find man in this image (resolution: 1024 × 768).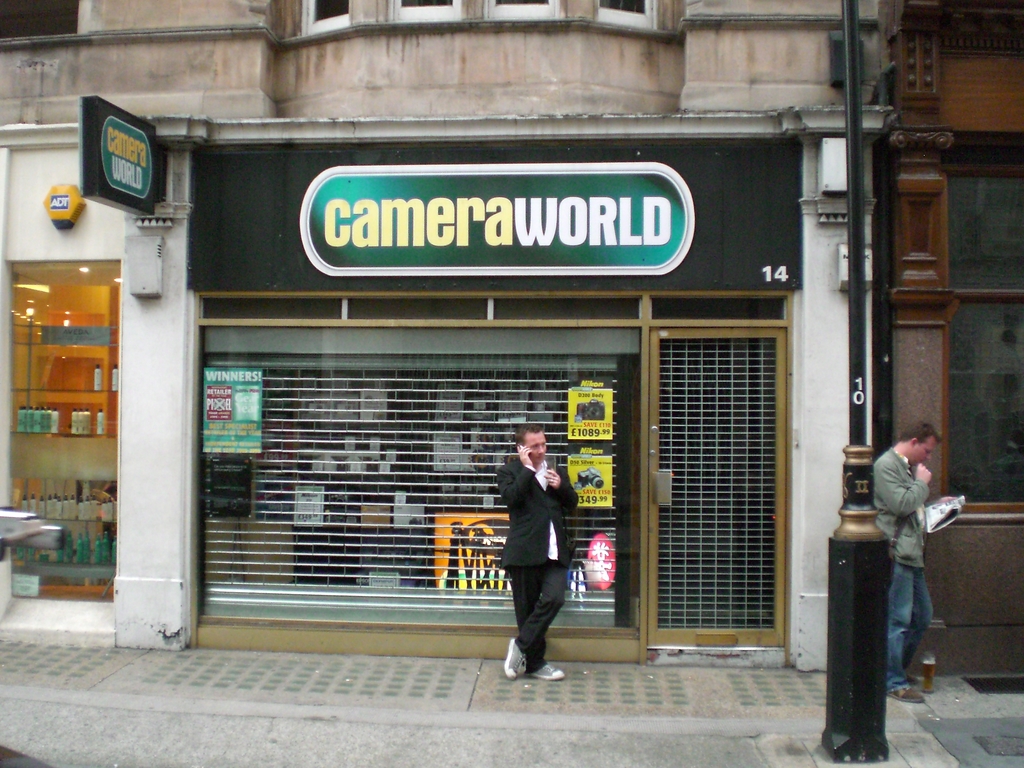
BBox(868, 420, 938, 705).
